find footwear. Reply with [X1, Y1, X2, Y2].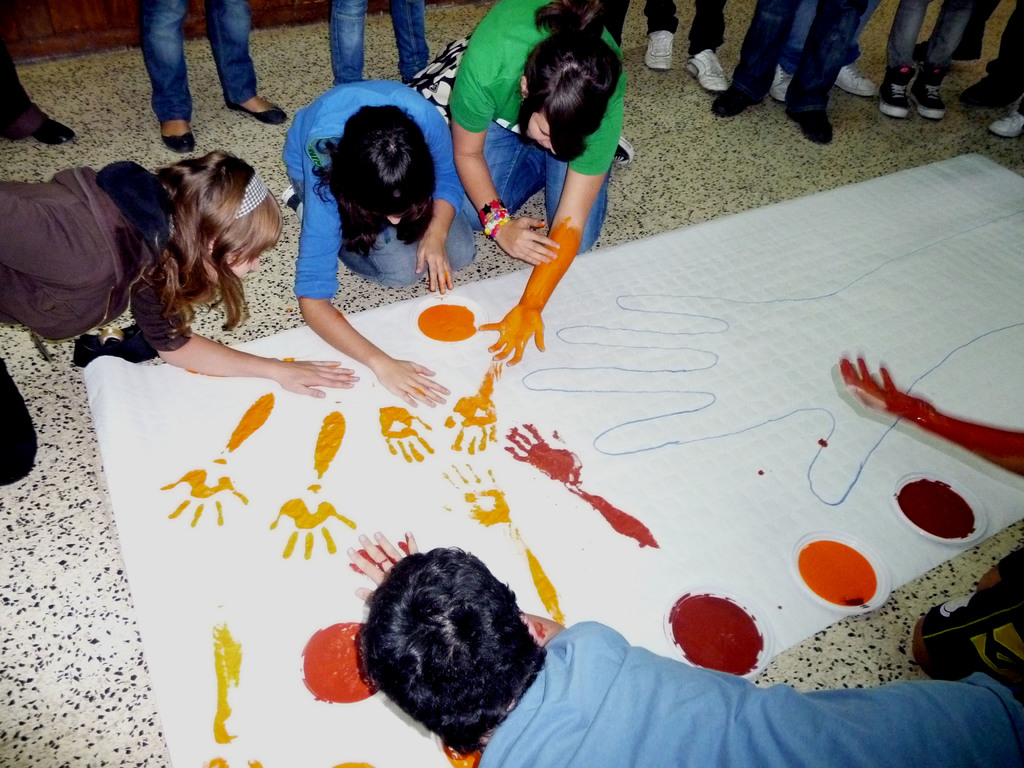
[767, 60, 792, 102].
